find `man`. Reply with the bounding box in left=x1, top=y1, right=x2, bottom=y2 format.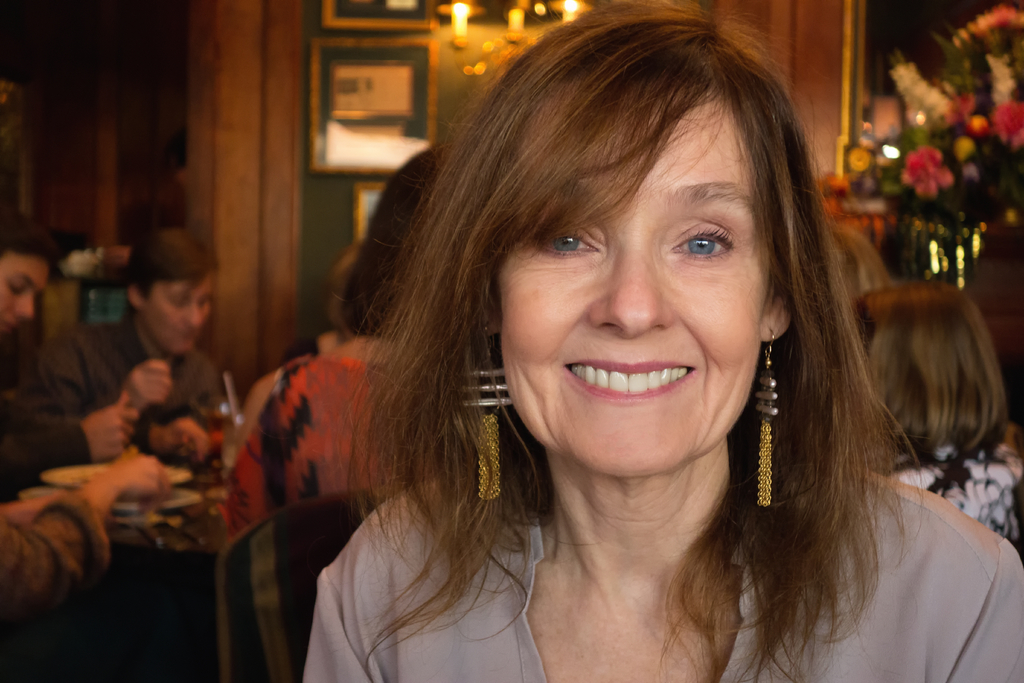
left=3, top=229, right=239, bottom=463.
